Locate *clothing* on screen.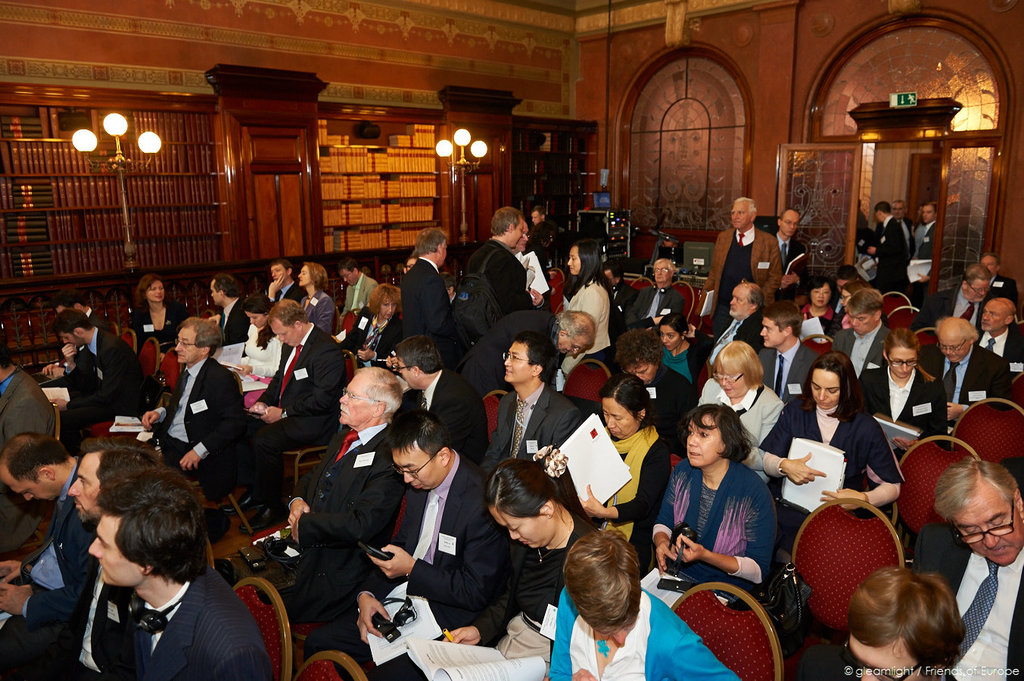
On screen at 568,412,665,568.
